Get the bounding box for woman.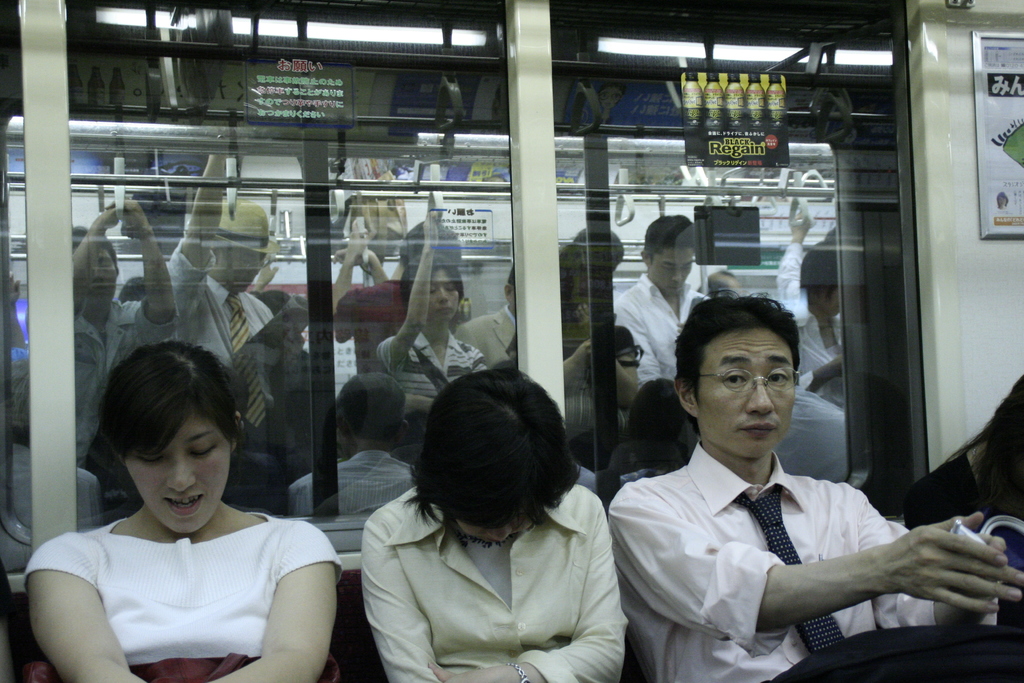
560/236/643/470.
